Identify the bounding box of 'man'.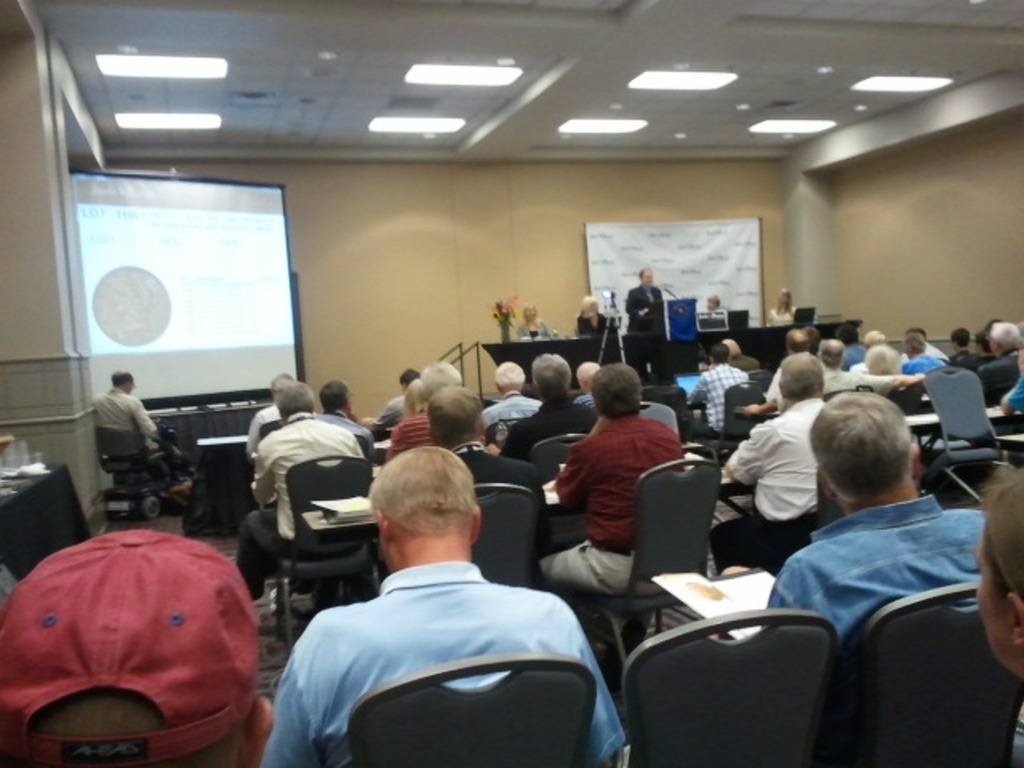
88 365 192 477.
